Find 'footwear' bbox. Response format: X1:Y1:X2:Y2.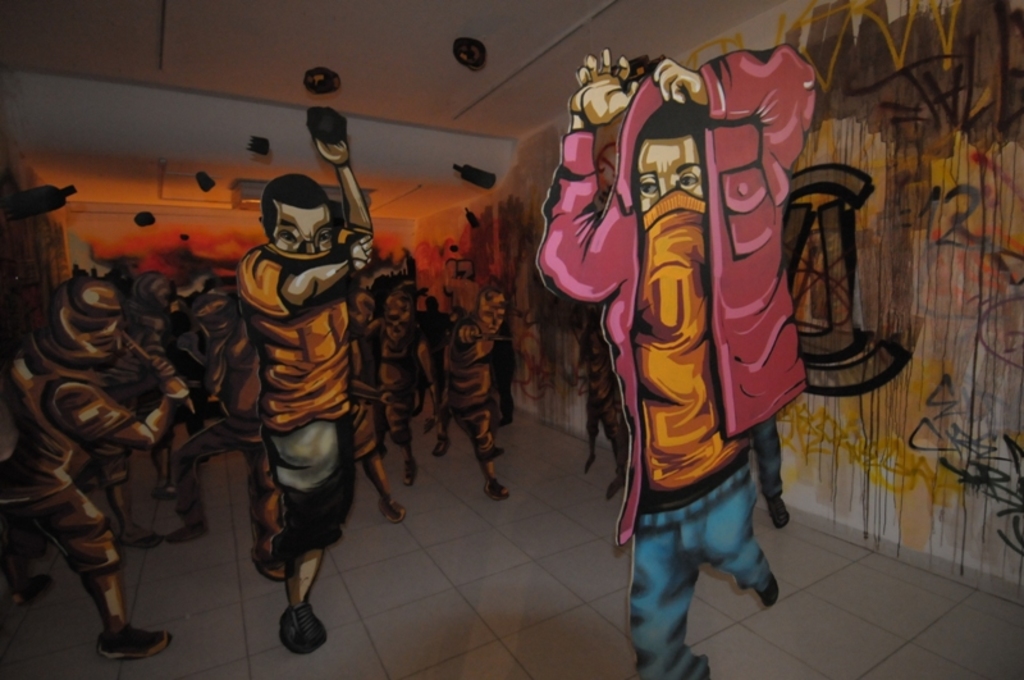
123:519:161:551.
